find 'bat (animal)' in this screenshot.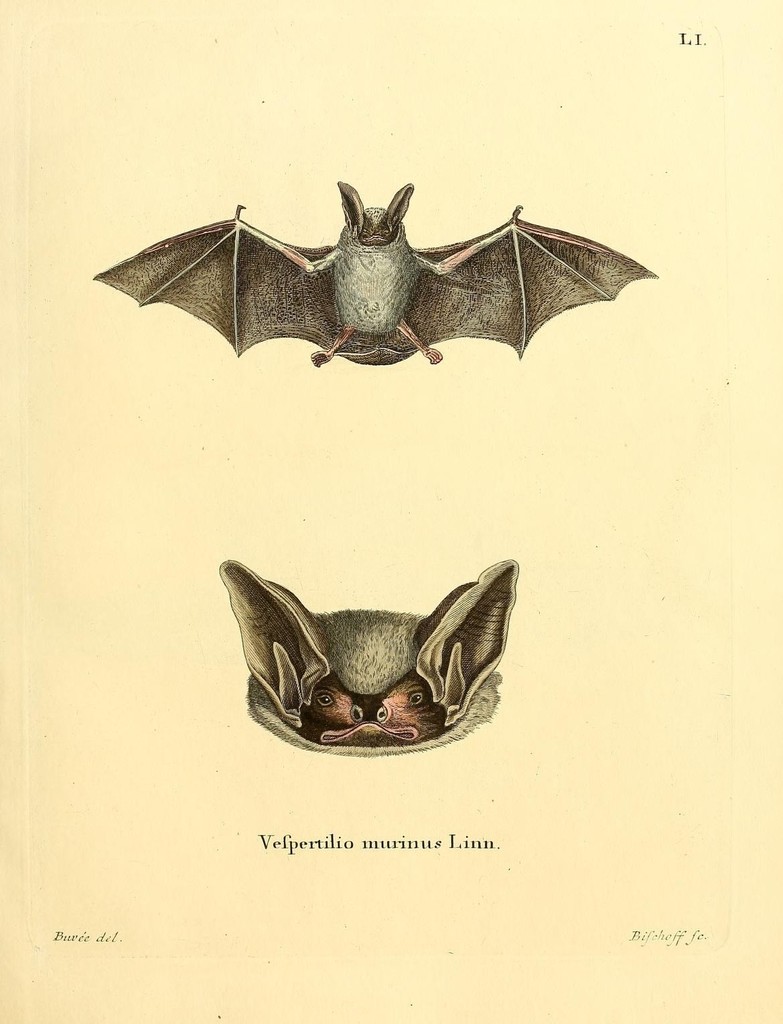
The bounding box for 'bat (animal)' is (left=87, top=184, right=661, bottom=361).
